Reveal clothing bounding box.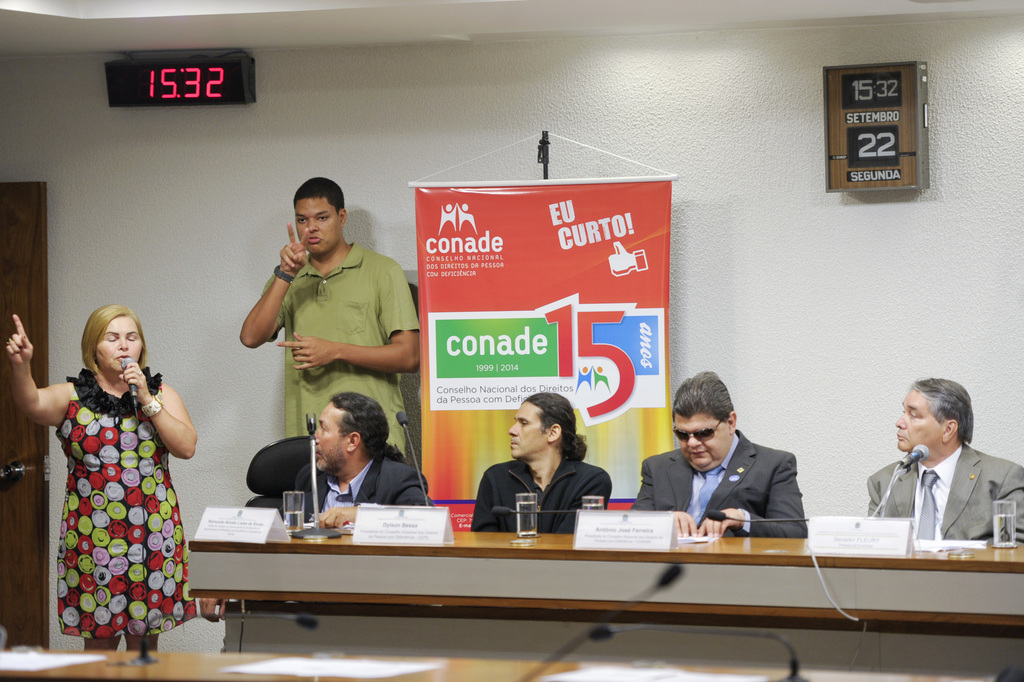
Revealed: 31/351/191/628.
